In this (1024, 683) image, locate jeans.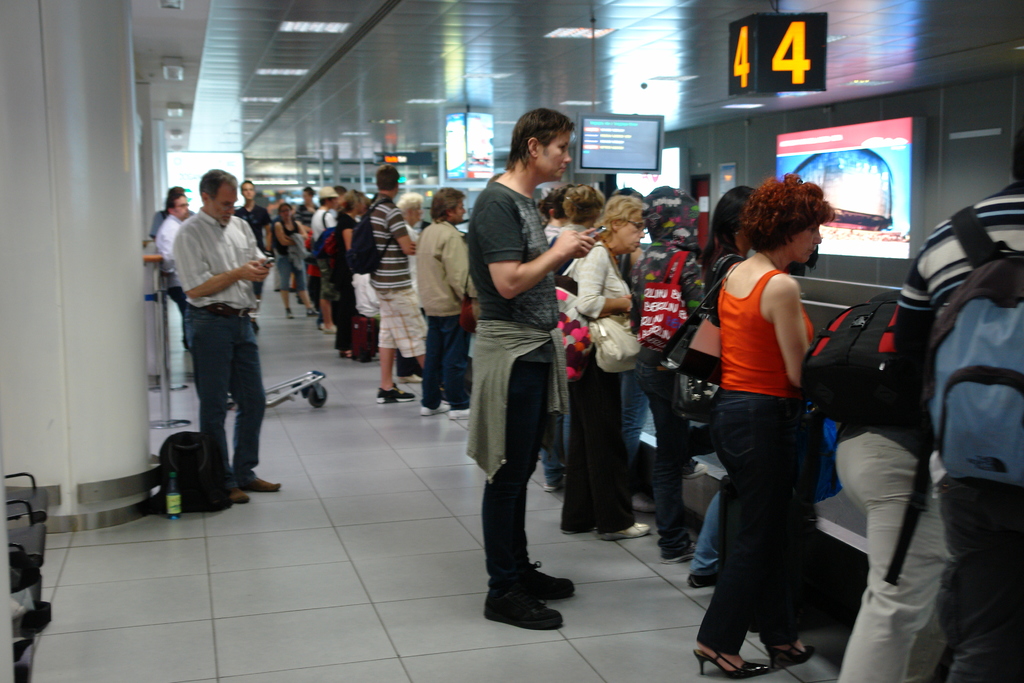
Bounding box: region(424, 317, 473, 410).
